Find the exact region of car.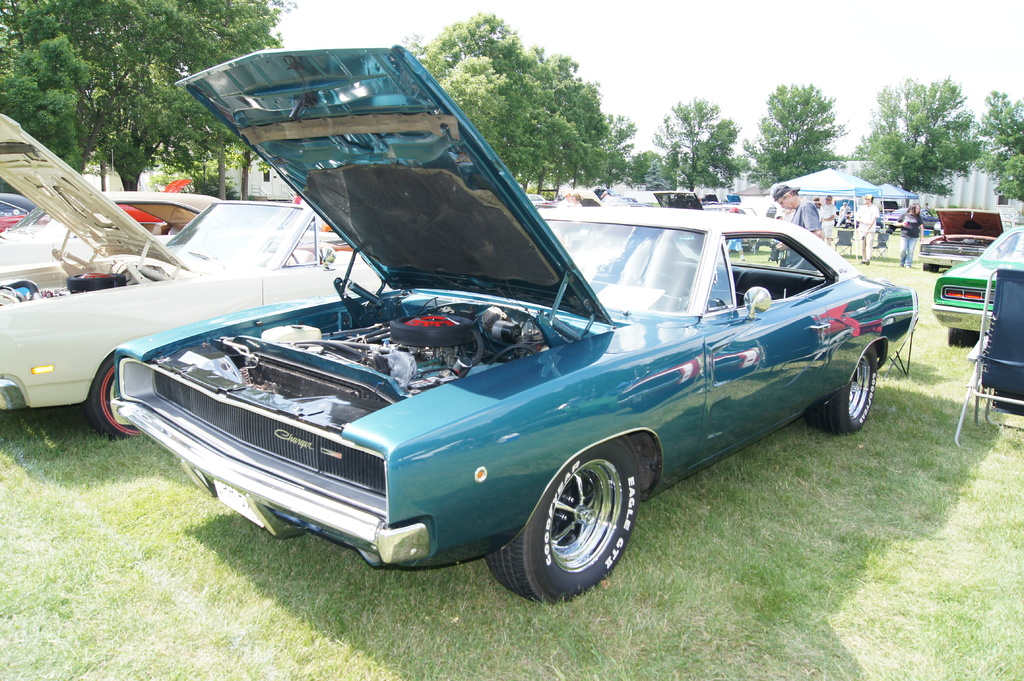
Exact region: region(0, 112, 399, 442).
